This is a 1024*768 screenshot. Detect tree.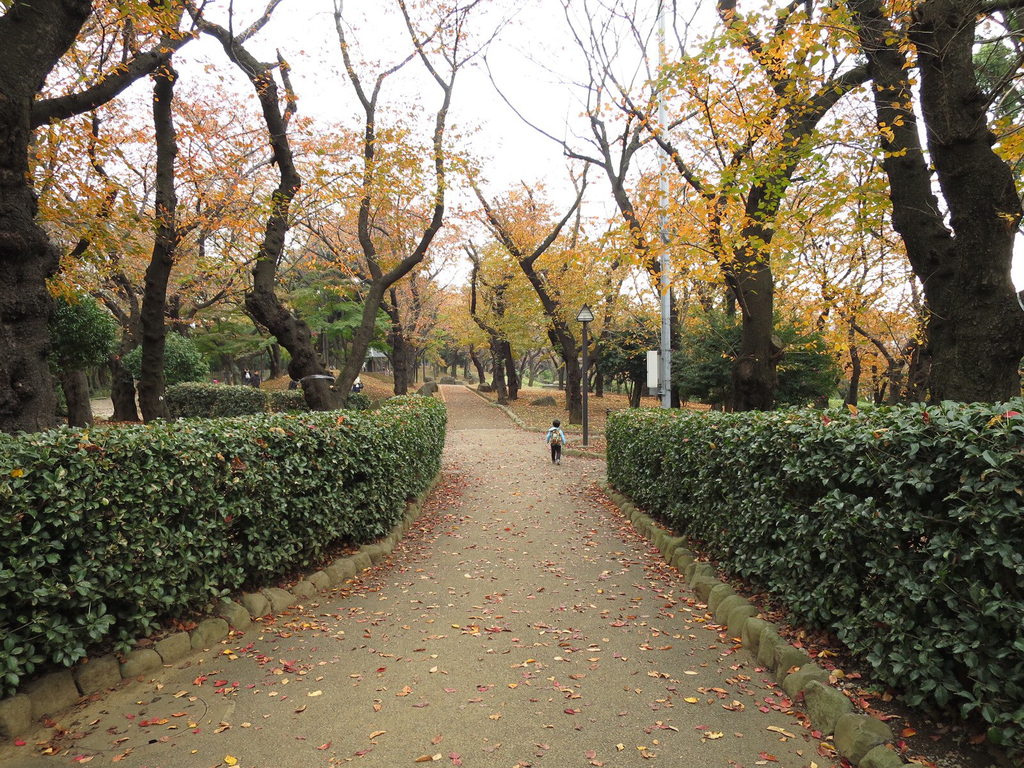
[left=300, top=196, right=457, bottom=406].
